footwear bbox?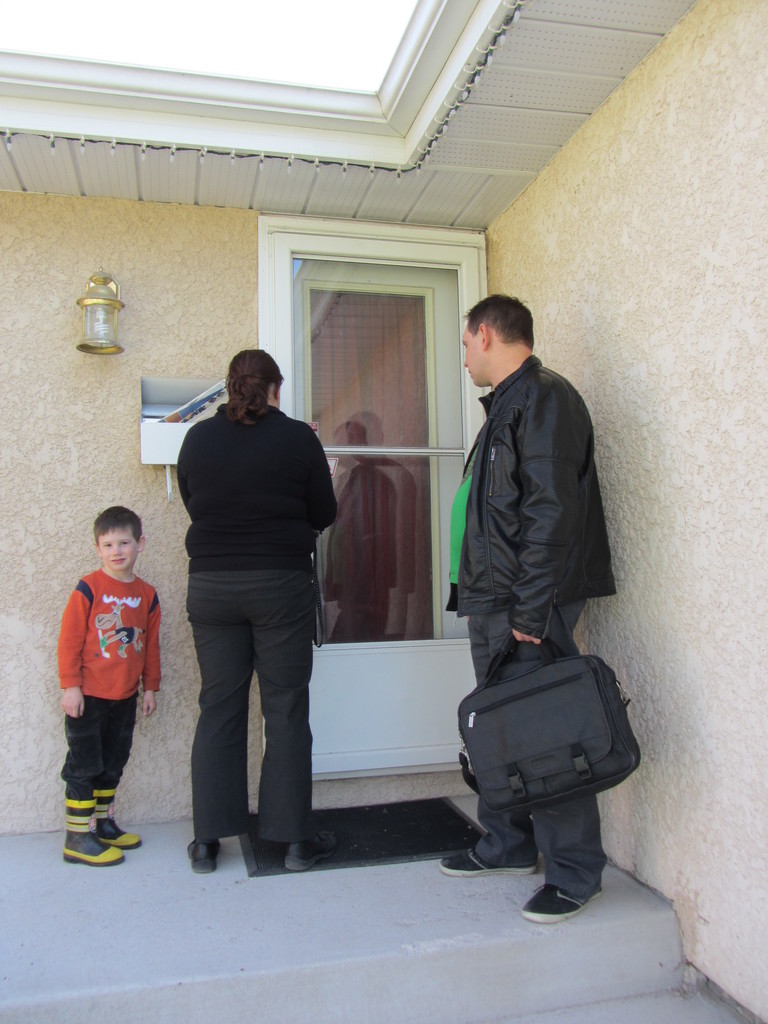
285 839 341 867
